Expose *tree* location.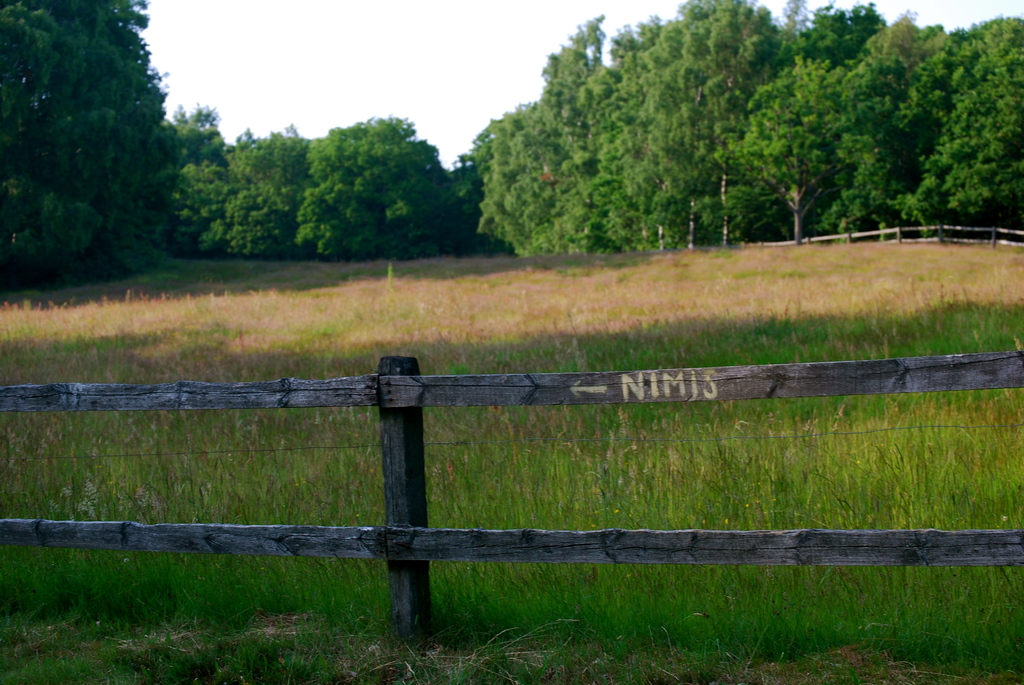
Exposed at BBox(446, 97, 551, 178).
